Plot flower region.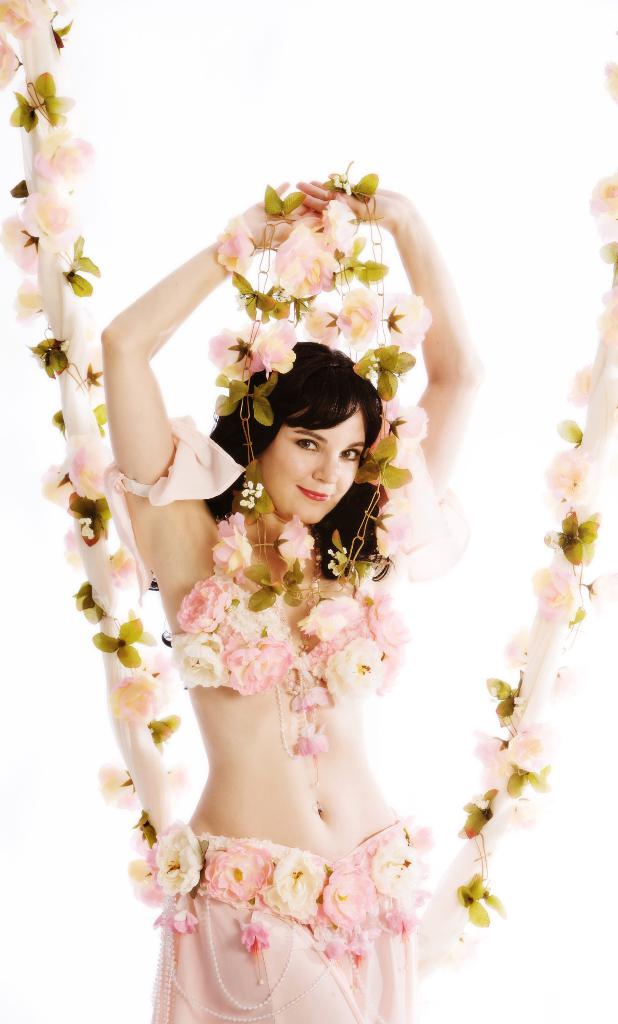
Plotted at BBox(603, 66, 617, 108).
